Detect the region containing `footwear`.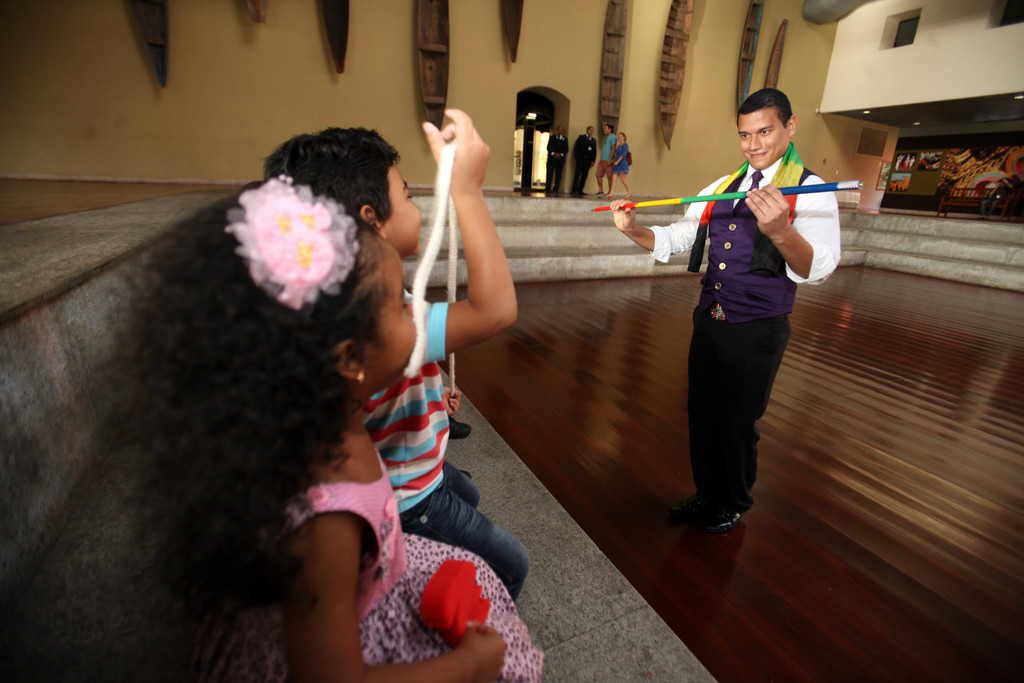
447/415/474/444.
